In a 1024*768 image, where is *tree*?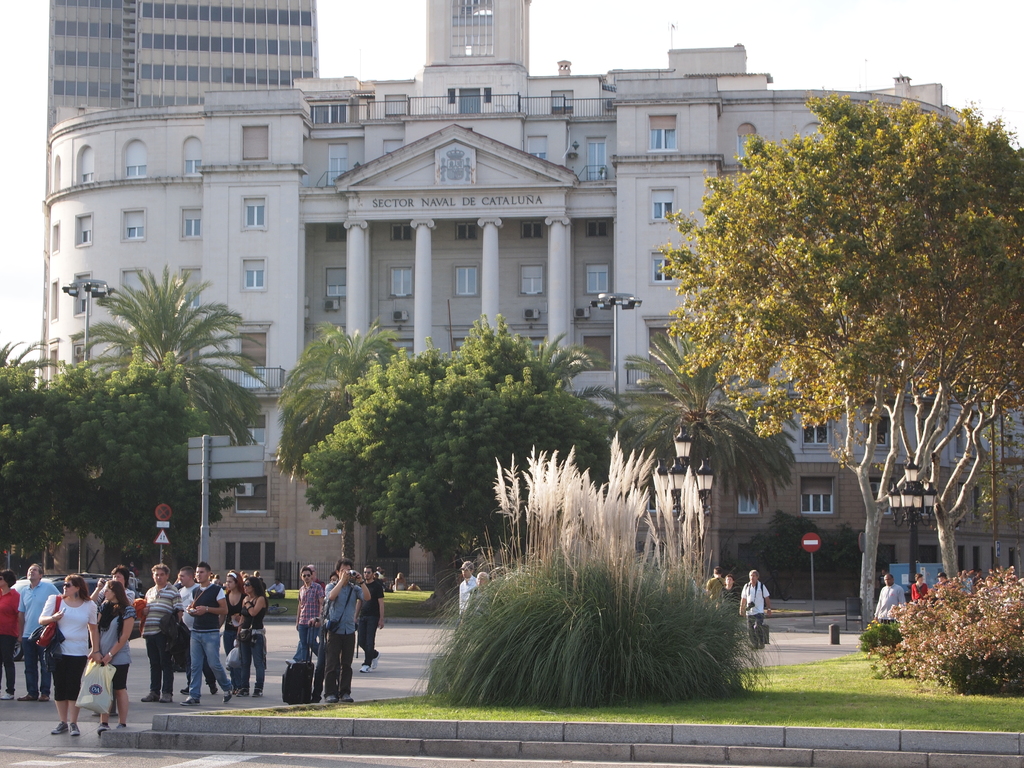
0, 362, 206, 600.
